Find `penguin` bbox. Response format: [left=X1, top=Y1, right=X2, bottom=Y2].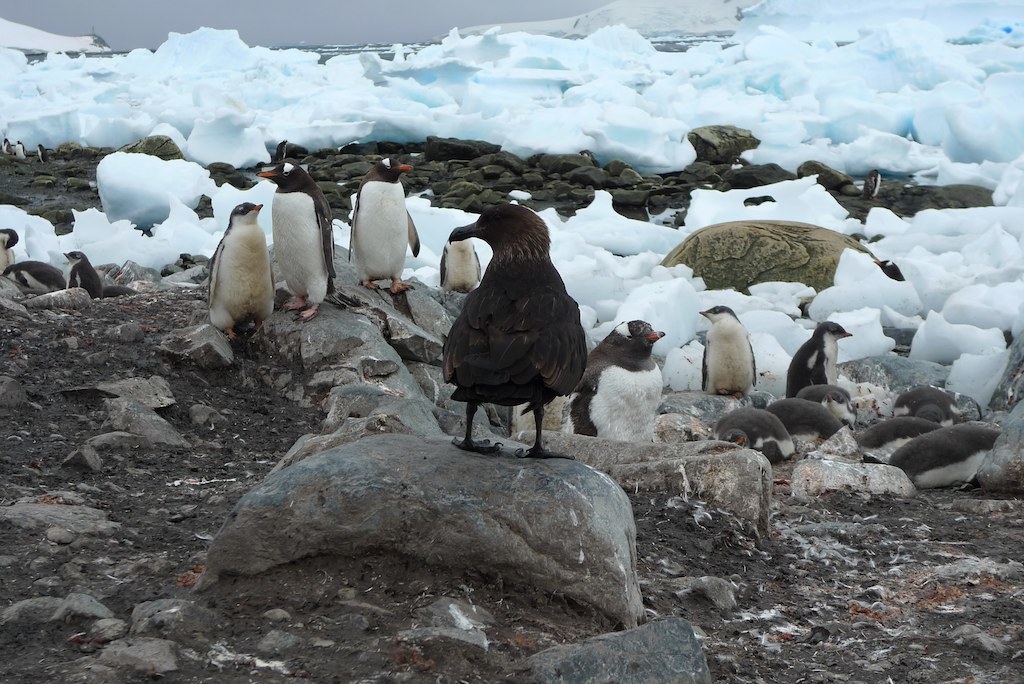
[left=567, top=318, right=669, bottom=442].
